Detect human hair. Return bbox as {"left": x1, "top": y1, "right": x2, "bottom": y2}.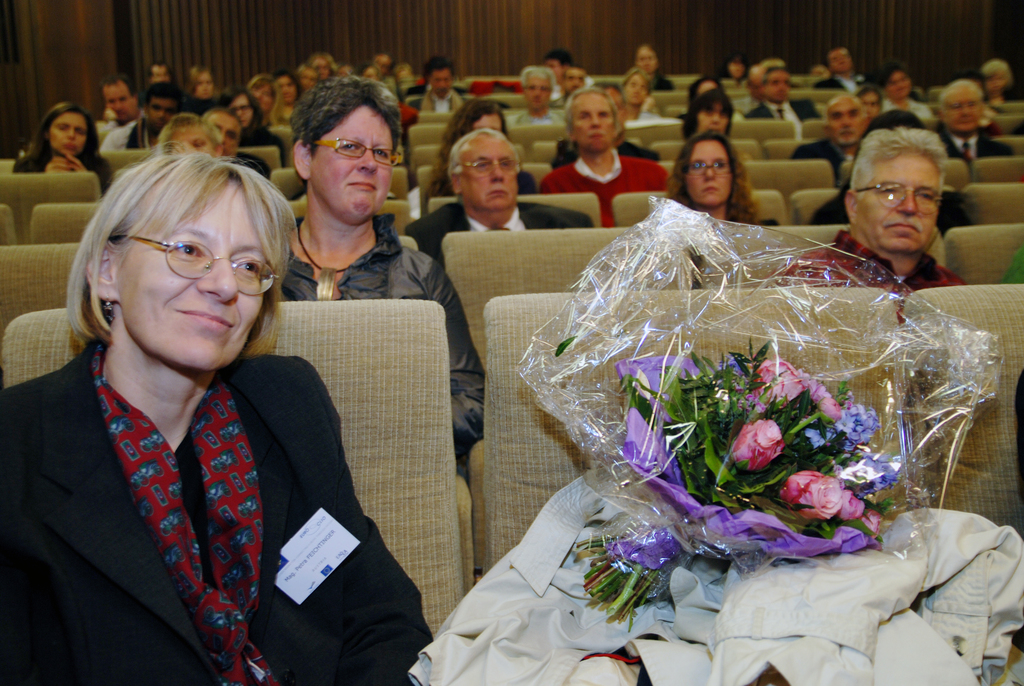
{"left": 446, "top": 127, "right": 521, "bottom": 206}.
